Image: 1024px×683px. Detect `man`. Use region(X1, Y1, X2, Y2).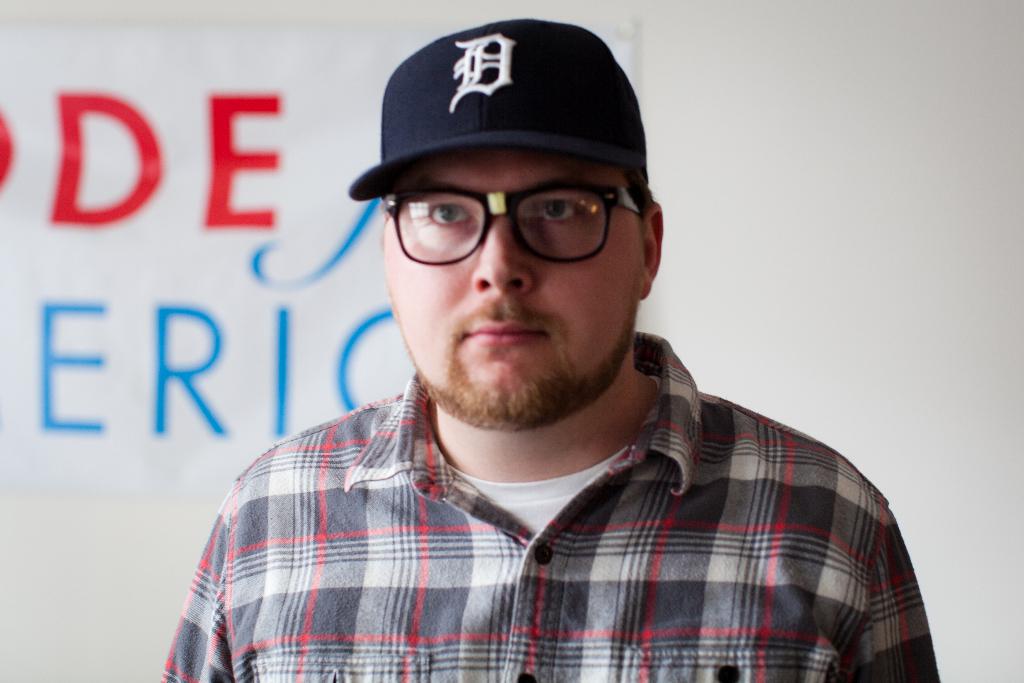
region(171, 6, 902, 682).
